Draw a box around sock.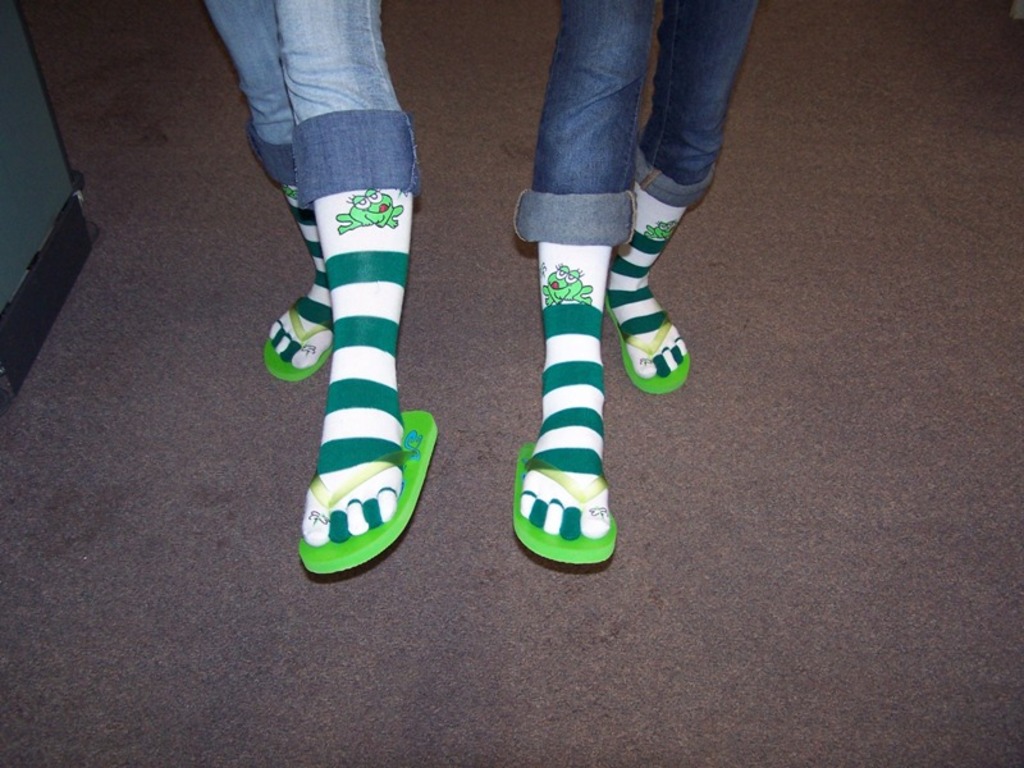
<bbox>605, 178, 687, 380</bbox>.
